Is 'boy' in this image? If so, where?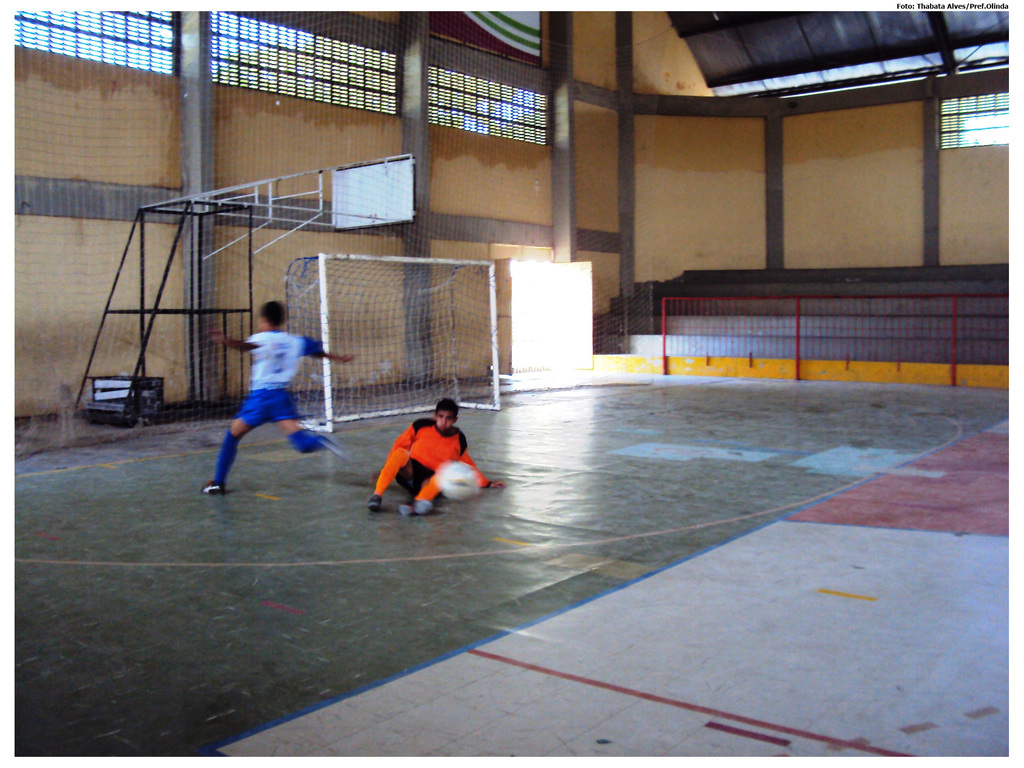
Yes, at rect(366, 394, 508, 515).
